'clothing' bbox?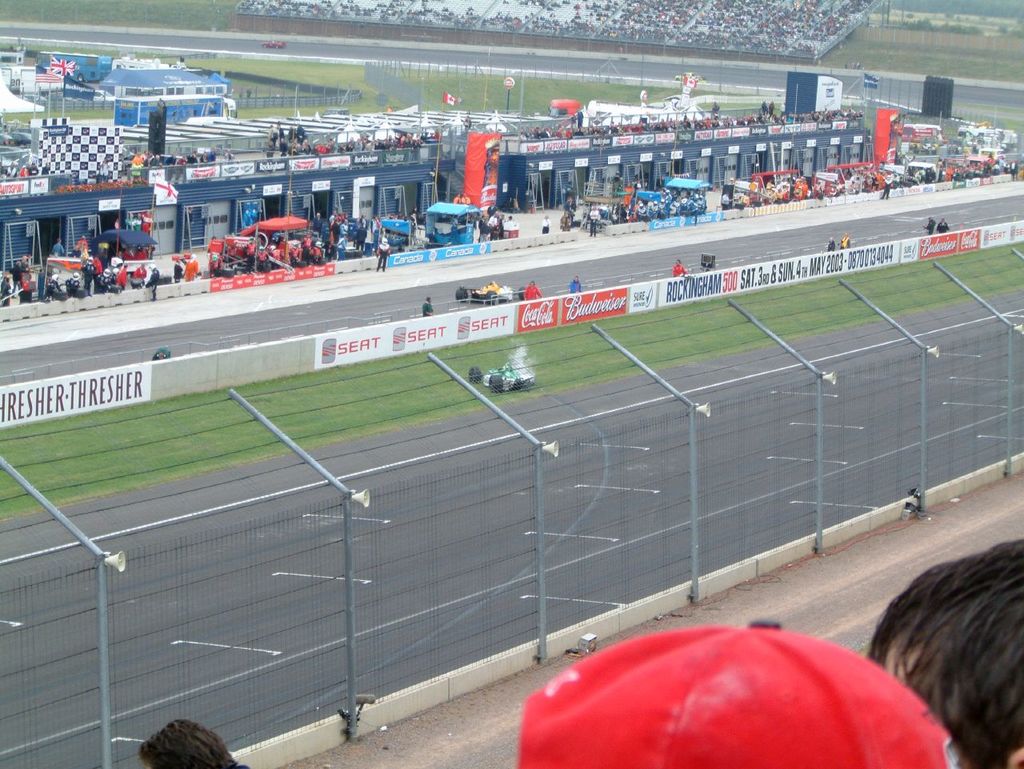
{"x1": 78, "y1": 262, "x2": 95, "y2": 290}
